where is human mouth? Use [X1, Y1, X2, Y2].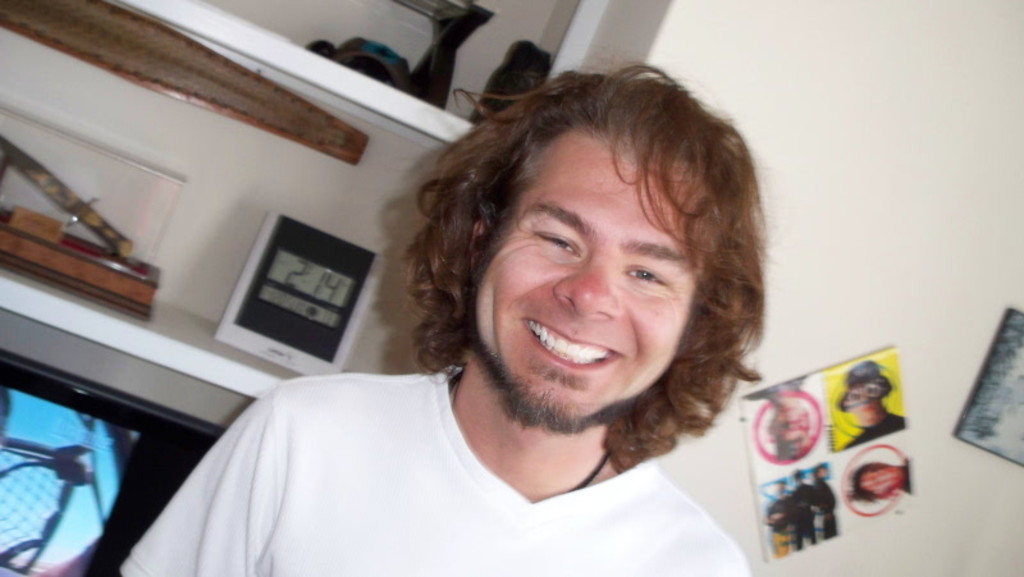
[521, 319, 626, 375].
